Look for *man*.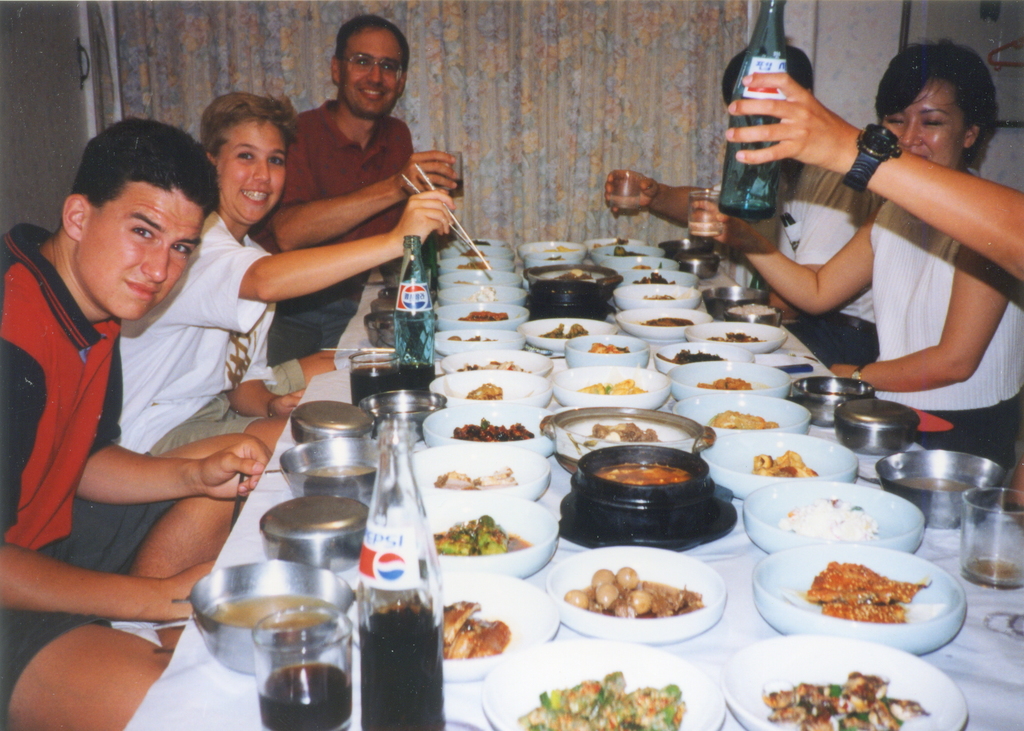
Found: x1=606, y1=31, x2=901, y2=363.
